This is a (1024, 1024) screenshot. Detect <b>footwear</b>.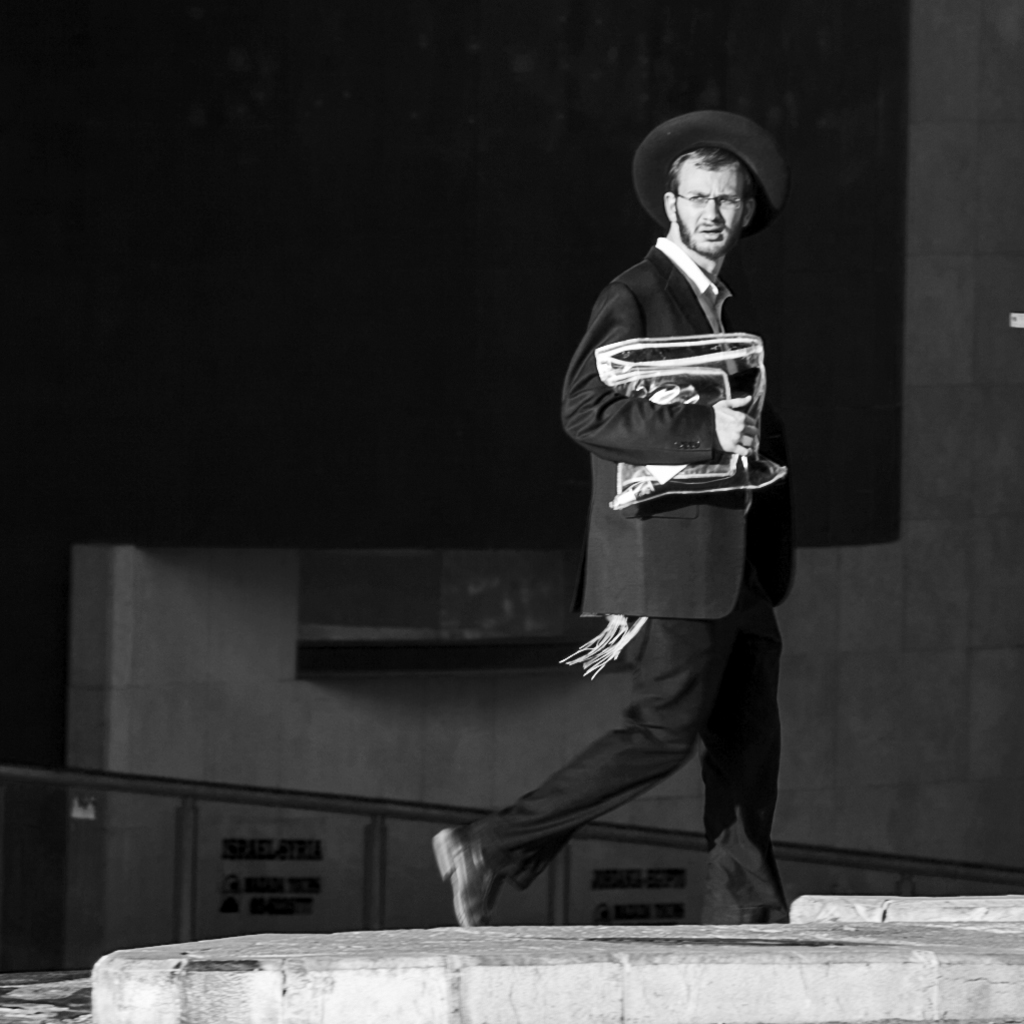
(x1=436, y1=826, x2=506, y2=925).
